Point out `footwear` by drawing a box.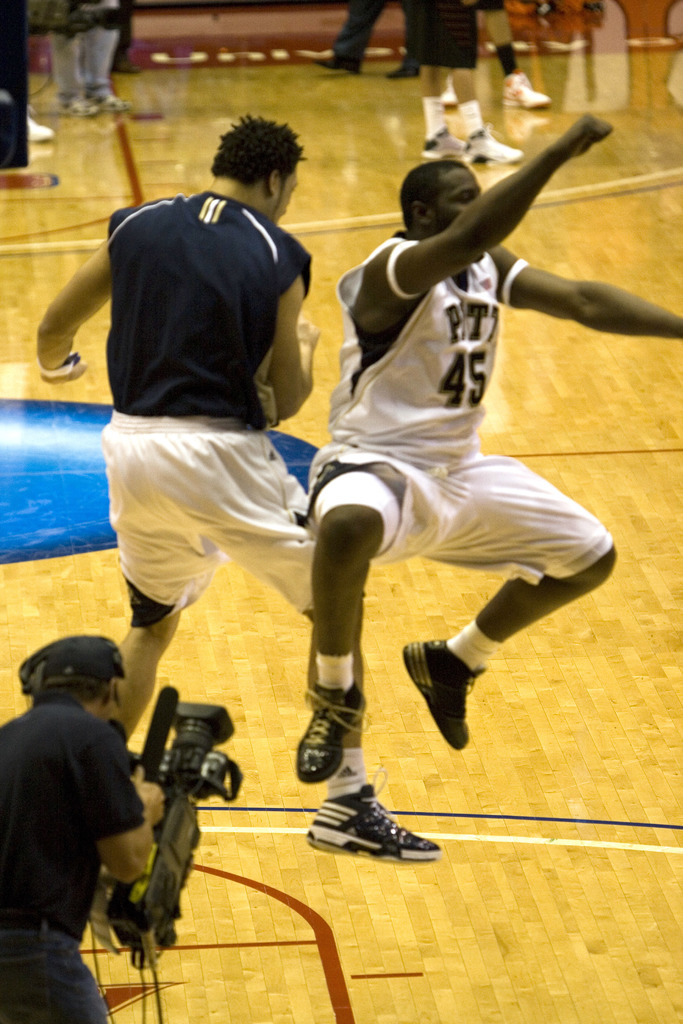
461:122:525:170.
